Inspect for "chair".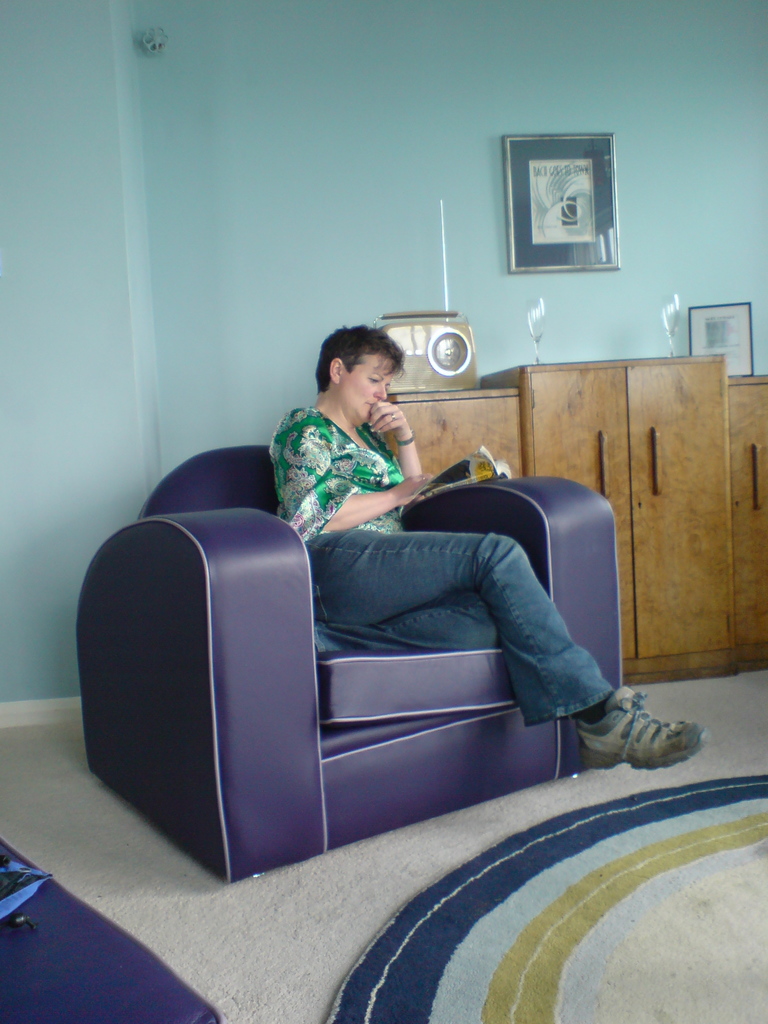
Inspection: Rect(112, 434, 631, 877).
